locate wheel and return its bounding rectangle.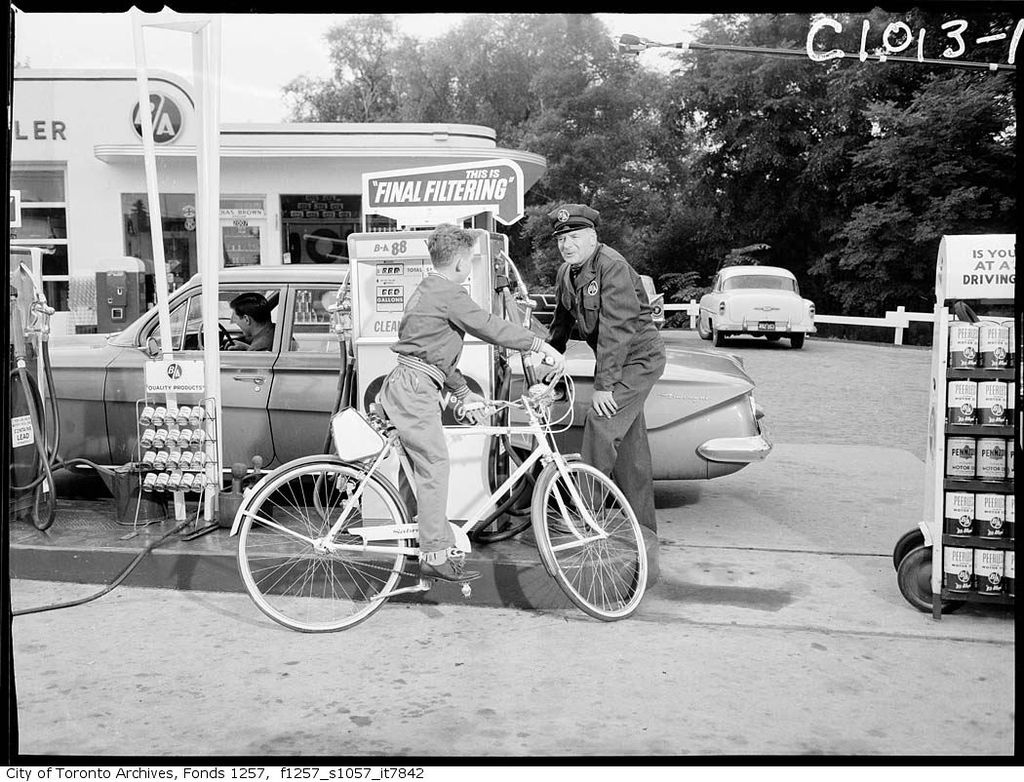
bbox=[540, 460, 646, 618].
